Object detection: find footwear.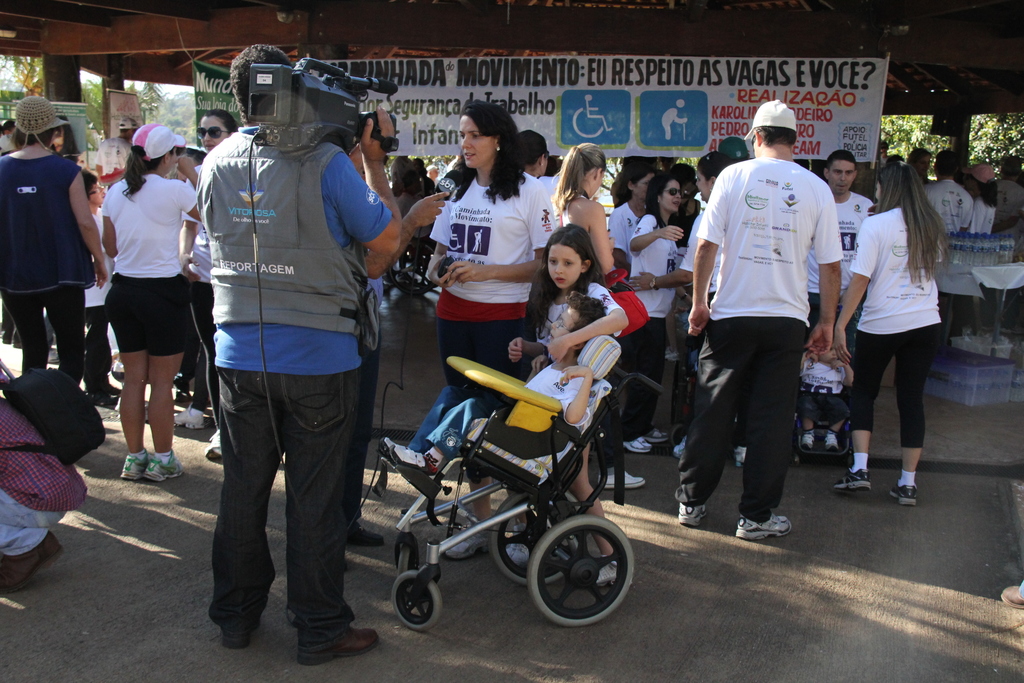
crop(618, 438, 655, 452).
